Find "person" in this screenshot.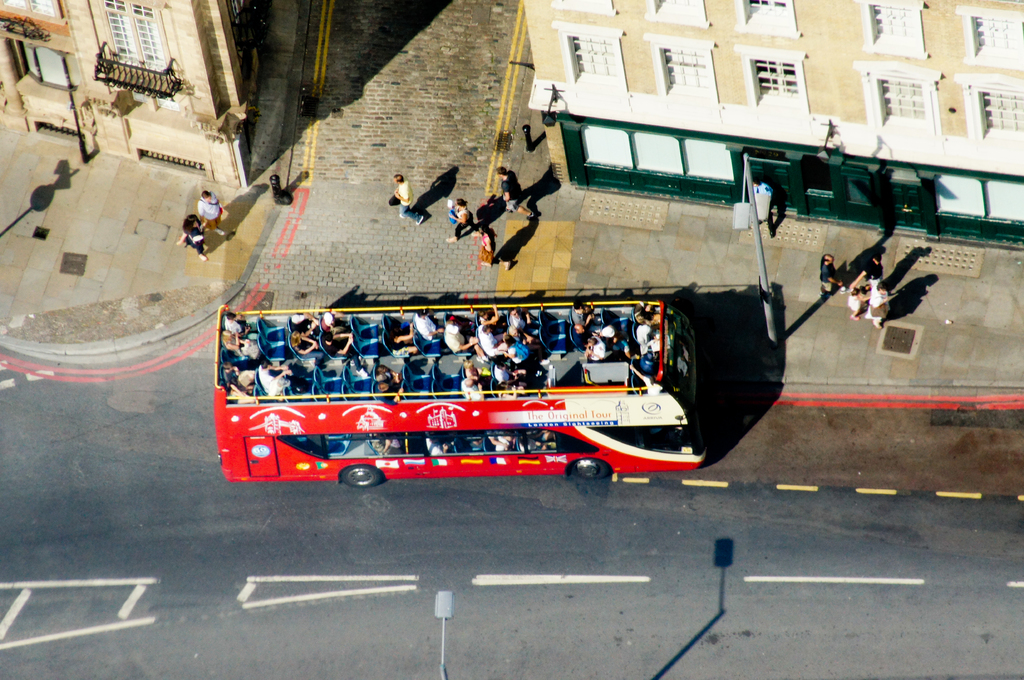
The bounding box for "person" is x1=425 y1=438 x2=452 y2=457.
